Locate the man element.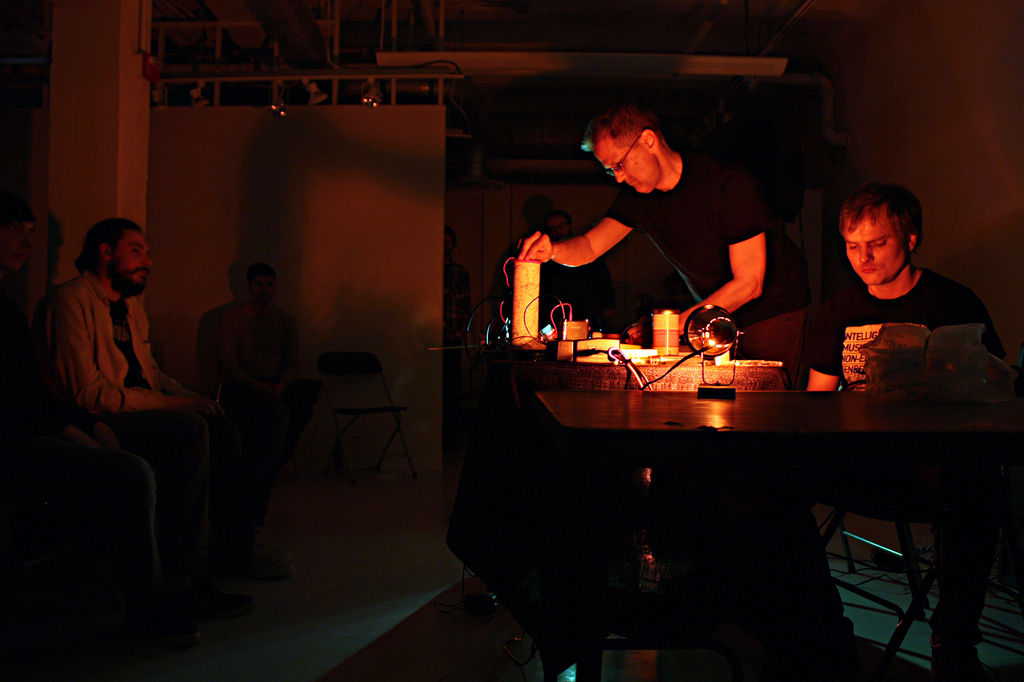
Element bbox: (513,104,811,386).
